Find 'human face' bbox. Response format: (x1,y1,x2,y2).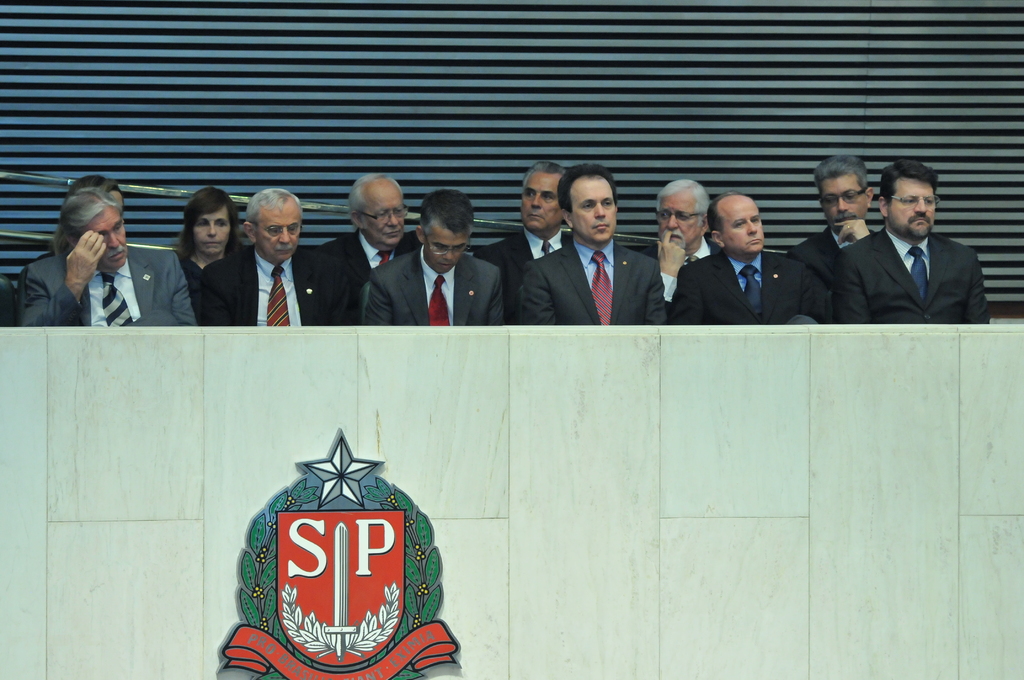
(255,197,301,256).
